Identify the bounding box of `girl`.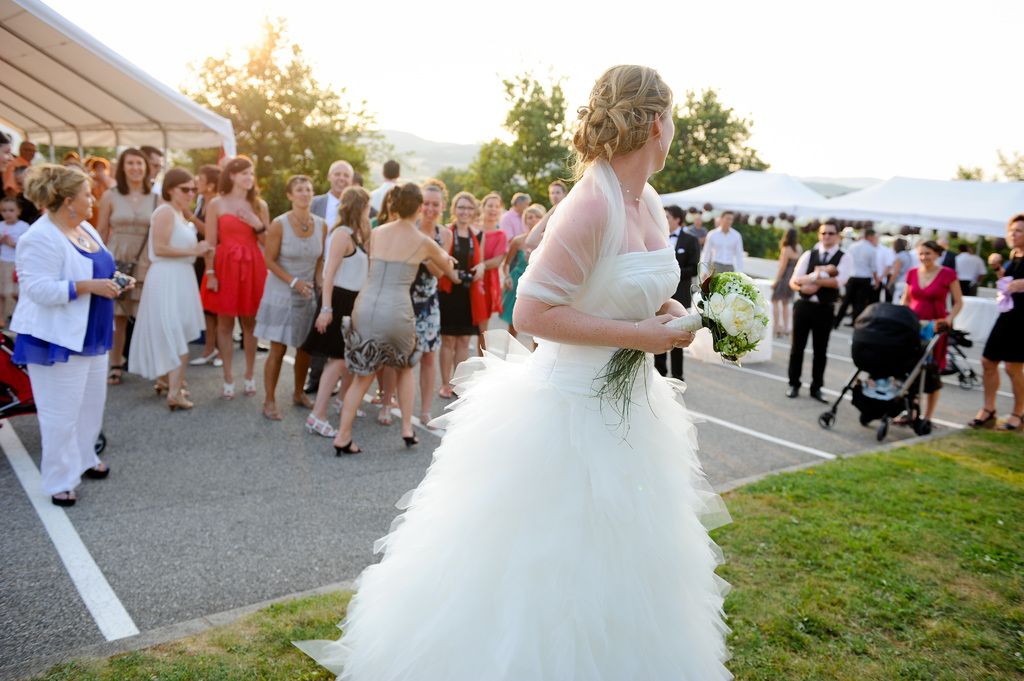
[x1=305, y1=184, x2=374, y2=433].
